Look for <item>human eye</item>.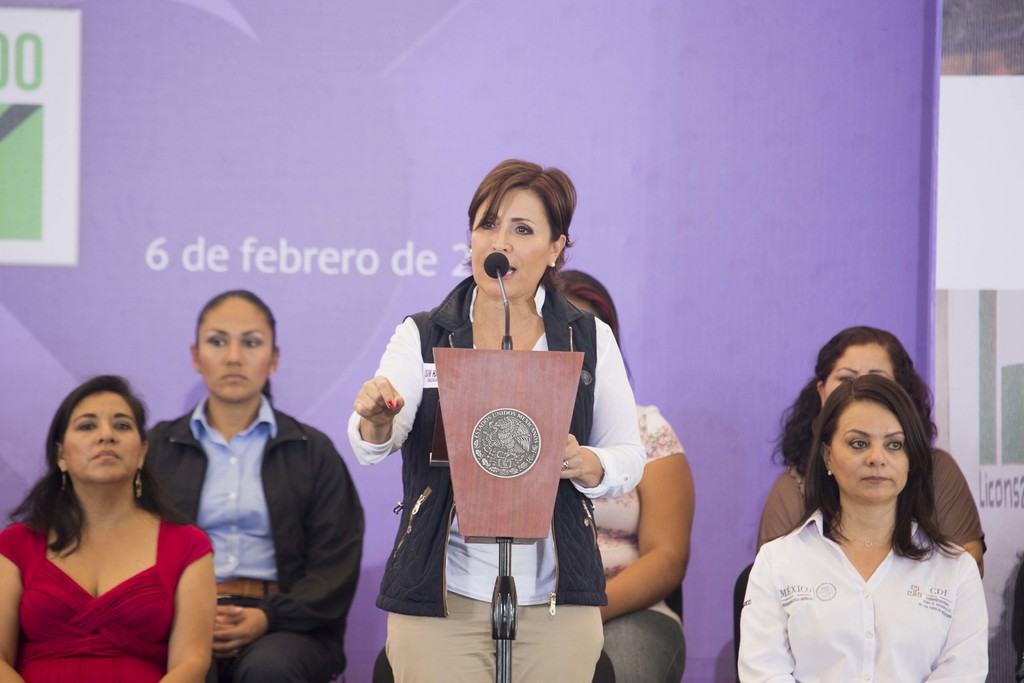
Found: [left=206, top=339, right=230, bottom=349].
